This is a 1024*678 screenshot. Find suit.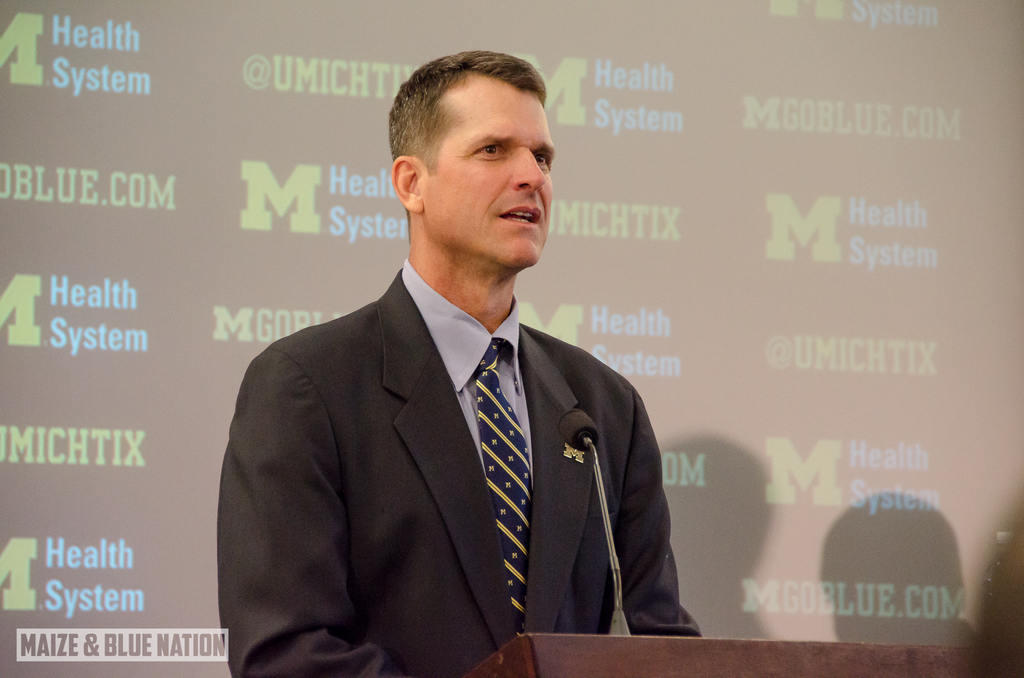
Bounding box: (left=229, top=166, right=669, bottom=664).
